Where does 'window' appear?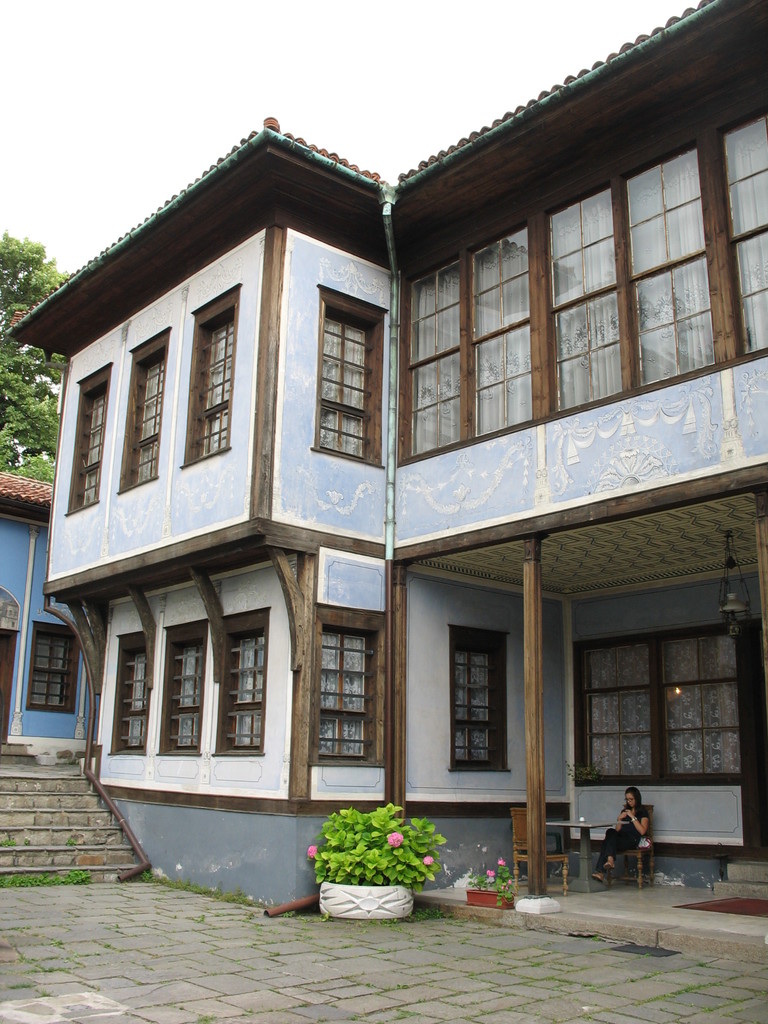
Appears at rect(380, 133, 737, 442).
